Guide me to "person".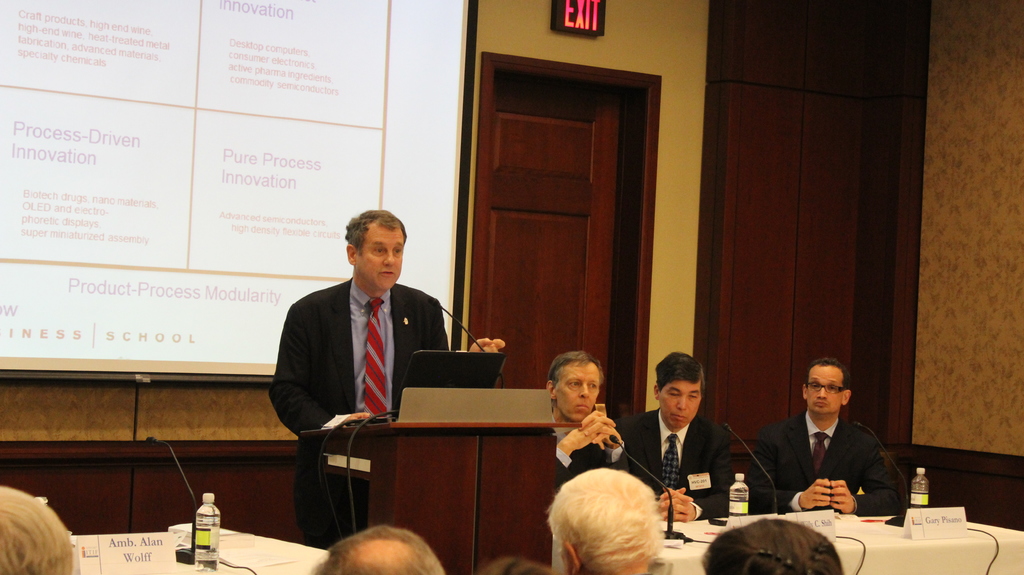
Guidance: (left=619, top=349, right=739, bottom=533).
